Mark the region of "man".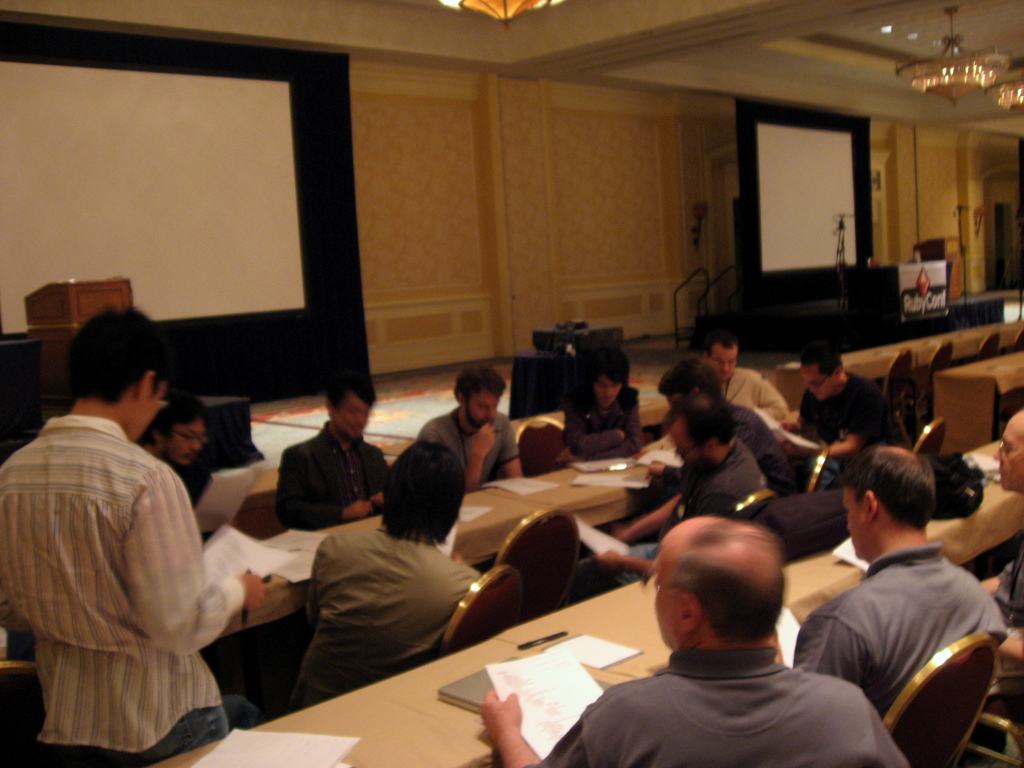
Region: bbox=[483, 516, 905, 767].
